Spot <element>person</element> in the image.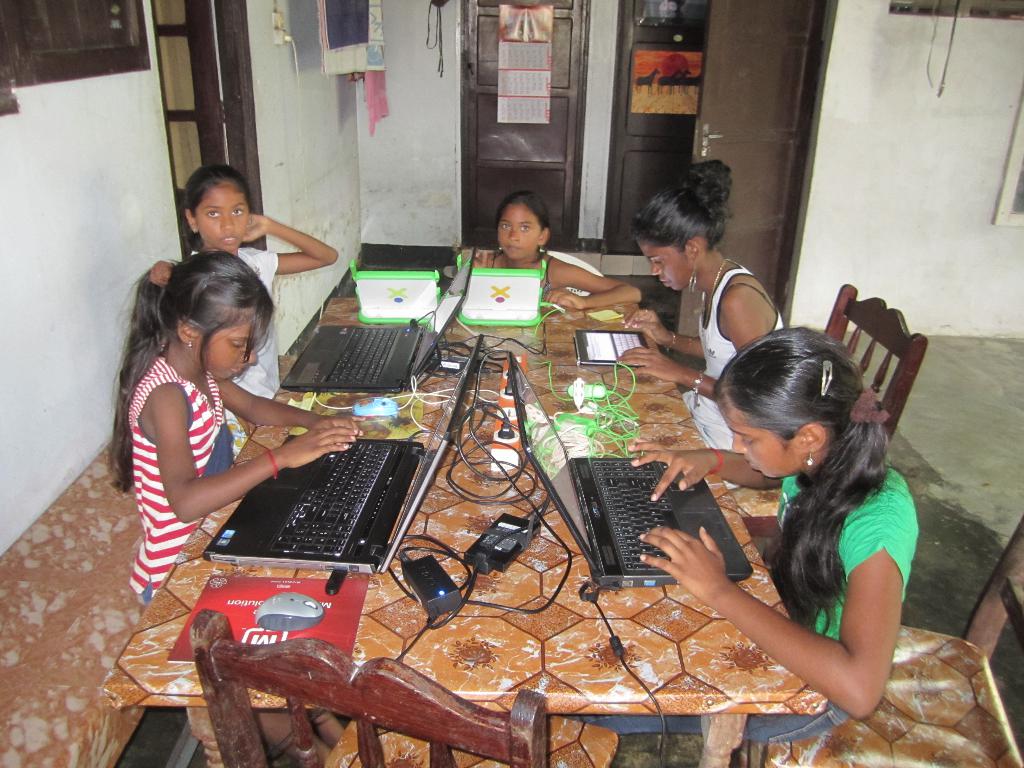
<element>person</element> found at 185, 164, 341, 399.
